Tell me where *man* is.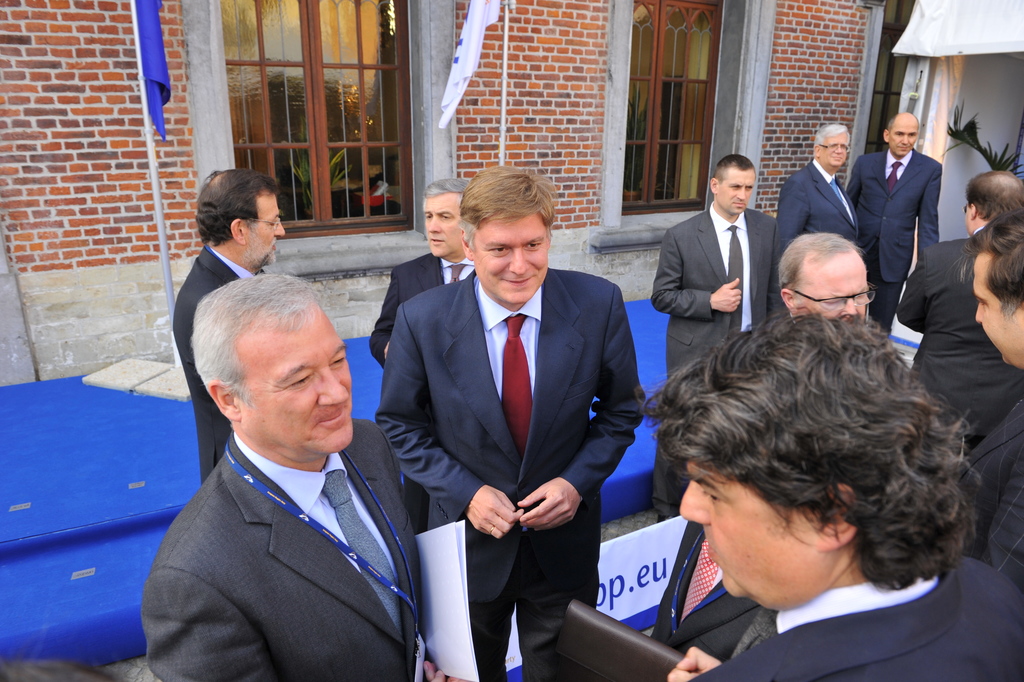
*man* is at <bbox>774, 229, 878, 325</bbox>.
